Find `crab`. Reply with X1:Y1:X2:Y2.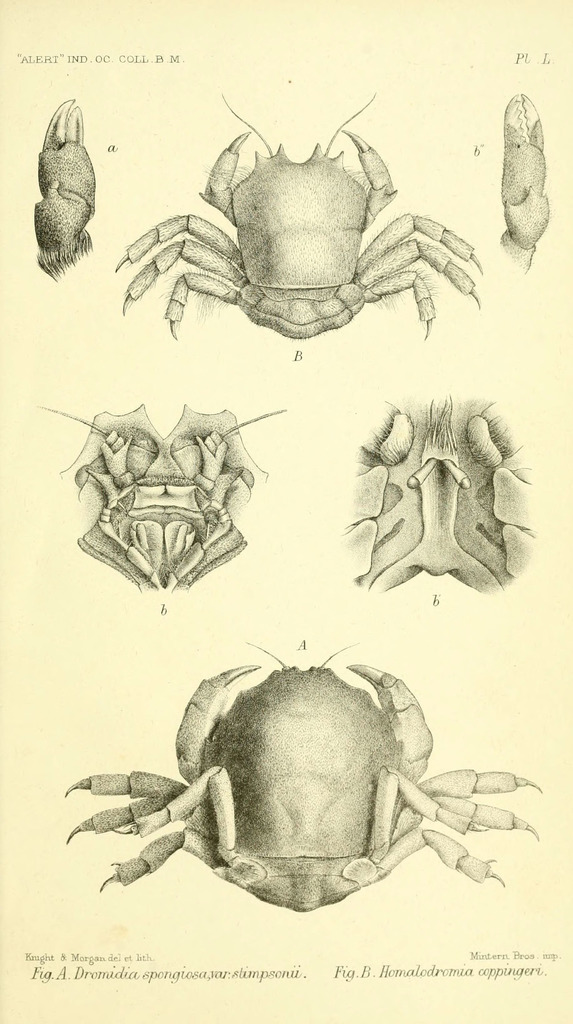
109:90:490:340.
